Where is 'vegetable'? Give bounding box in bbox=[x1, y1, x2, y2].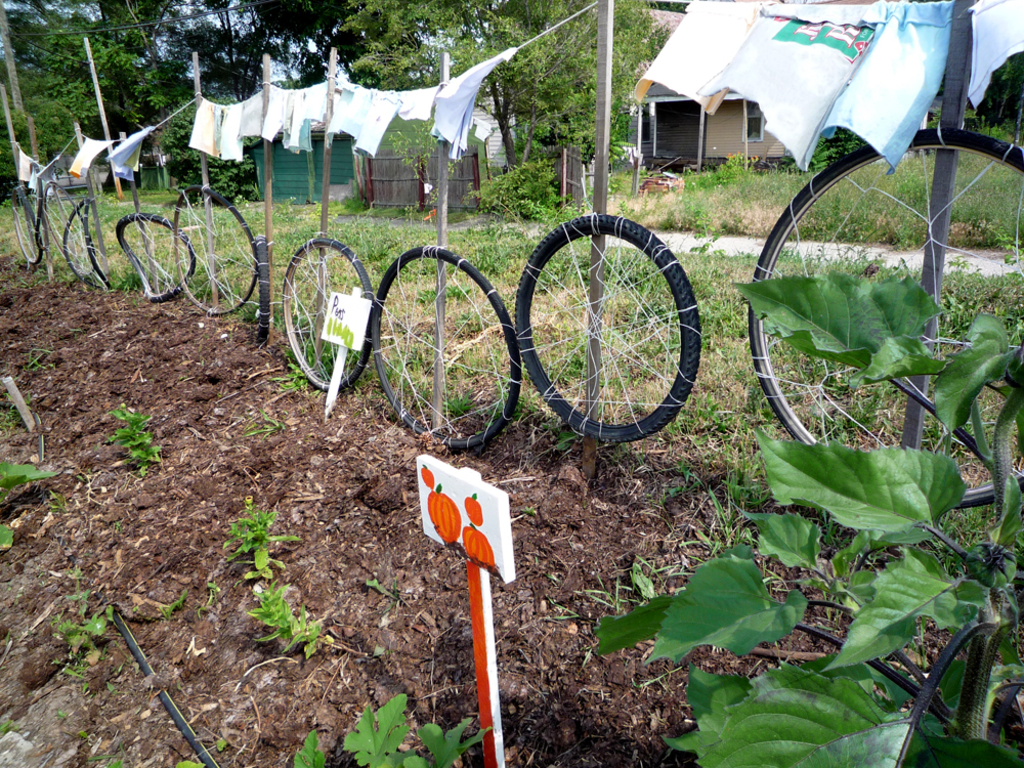
bbox=[464, 526, 490, 563].
